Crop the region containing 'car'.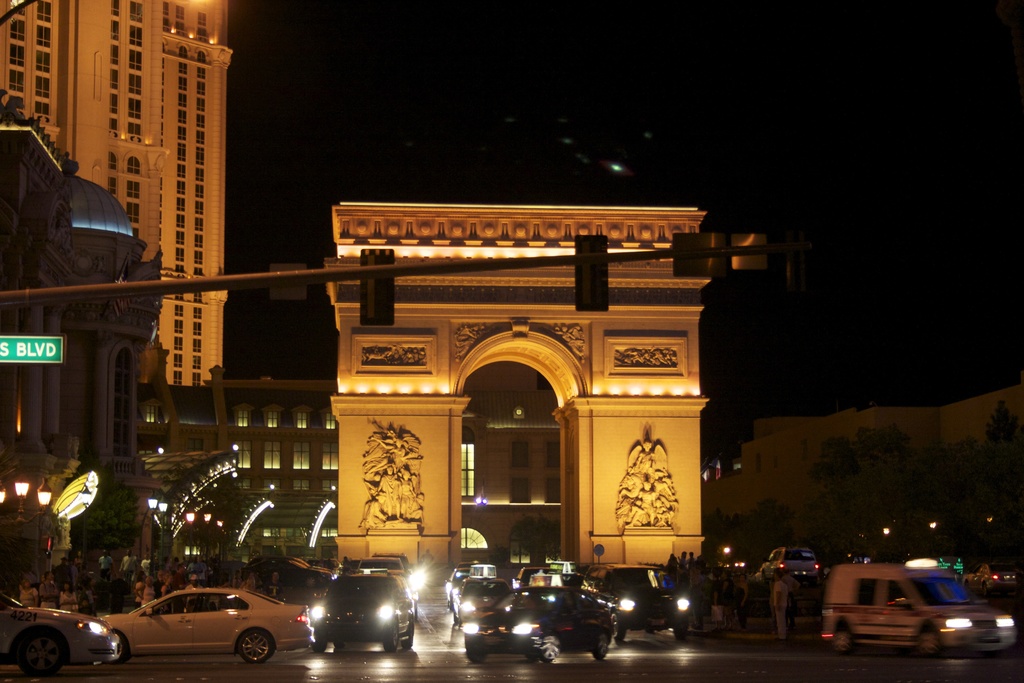
Crop region: bbox(1, 593, 117, 682).
